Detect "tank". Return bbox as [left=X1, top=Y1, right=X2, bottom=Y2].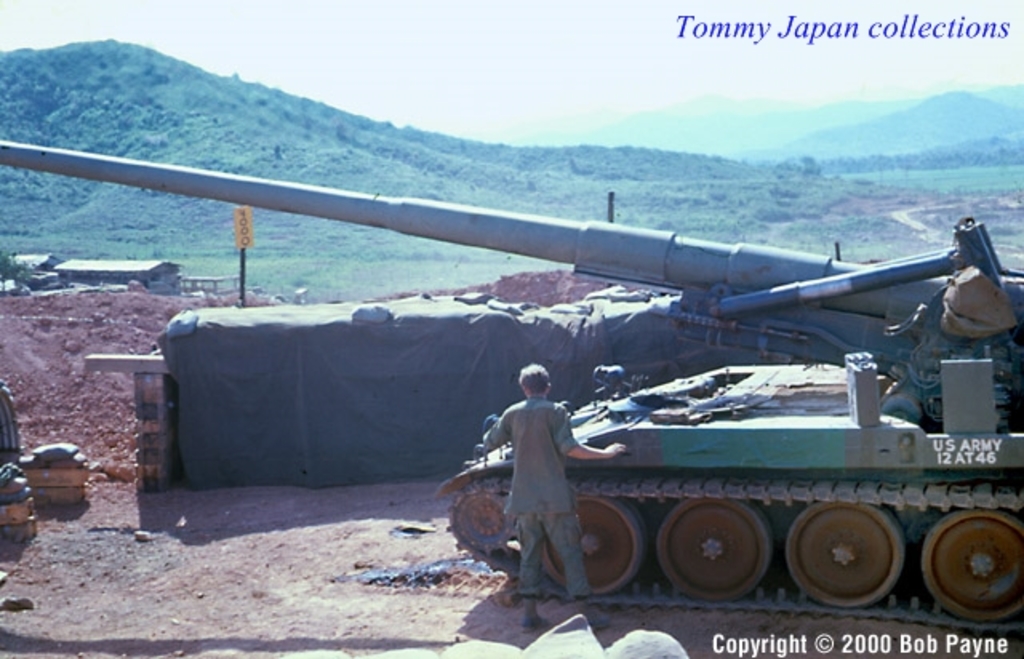
[left=0, top=139, right=1022, bottom=633].
